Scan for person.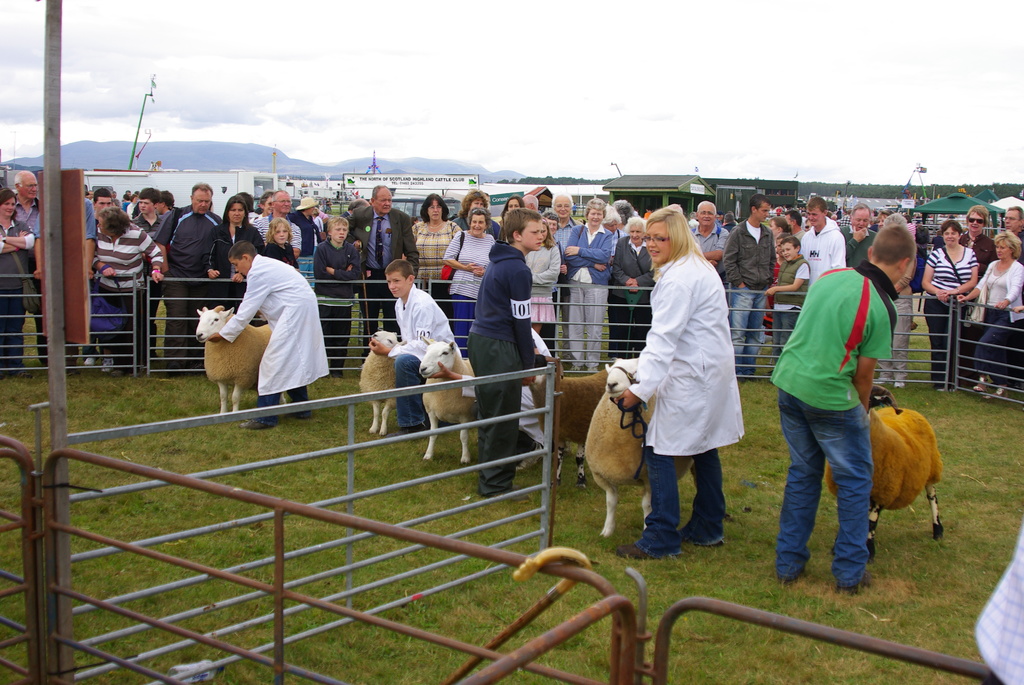
Scan result: locate(769, 227, 913, 590).
